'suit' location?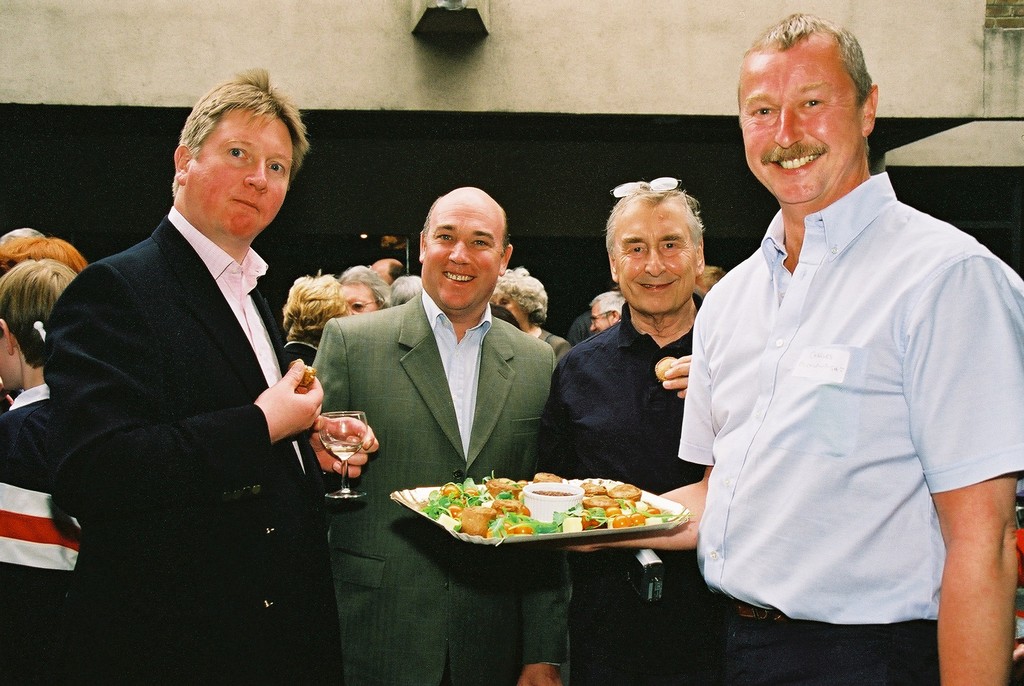
(left=310, top=284, right=570, bottom=685)
